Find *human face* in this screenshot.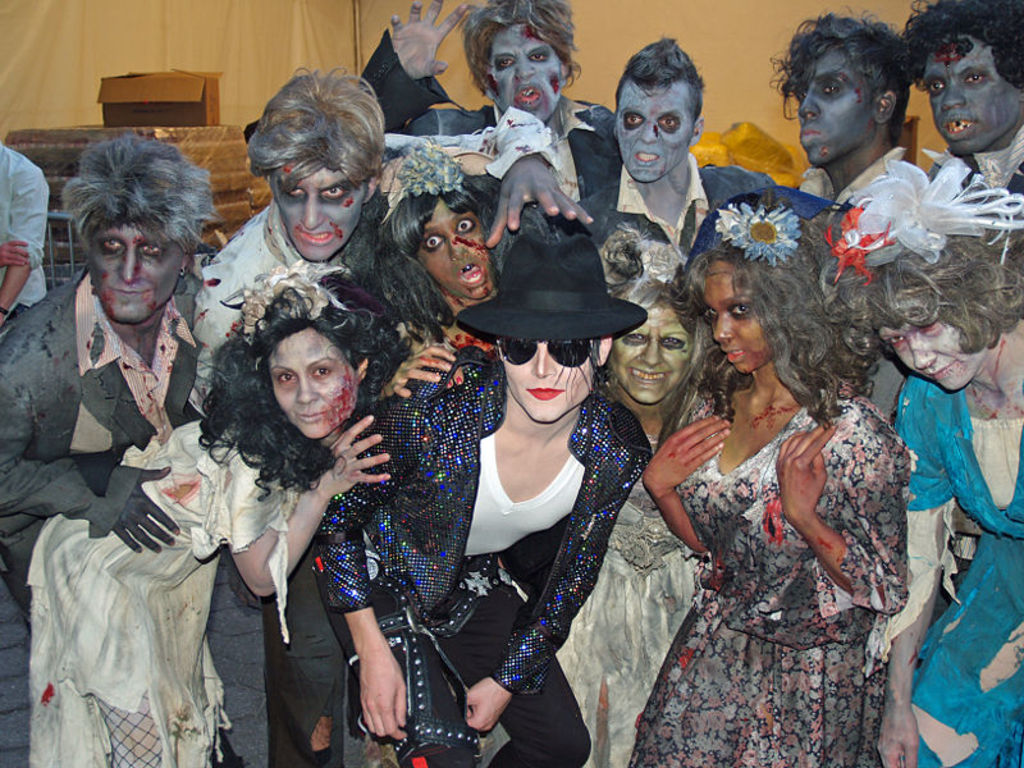
The bounding box for *human face* is (607, 298, 690, 403).
